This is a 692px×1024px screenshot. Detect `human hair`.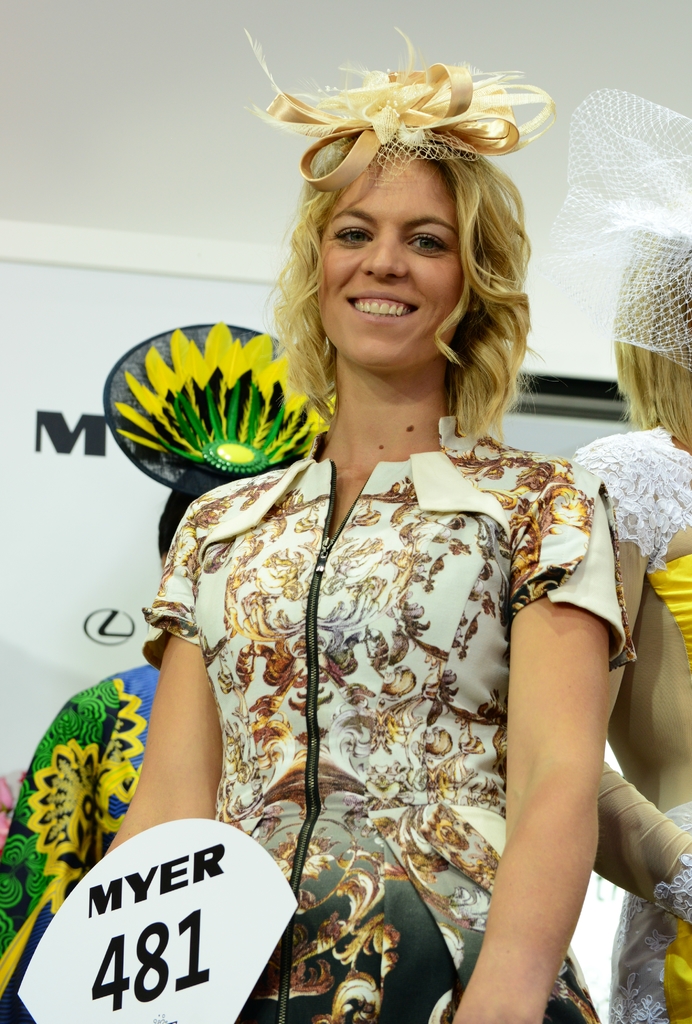
bbox=[266, 41, 535, 451].
